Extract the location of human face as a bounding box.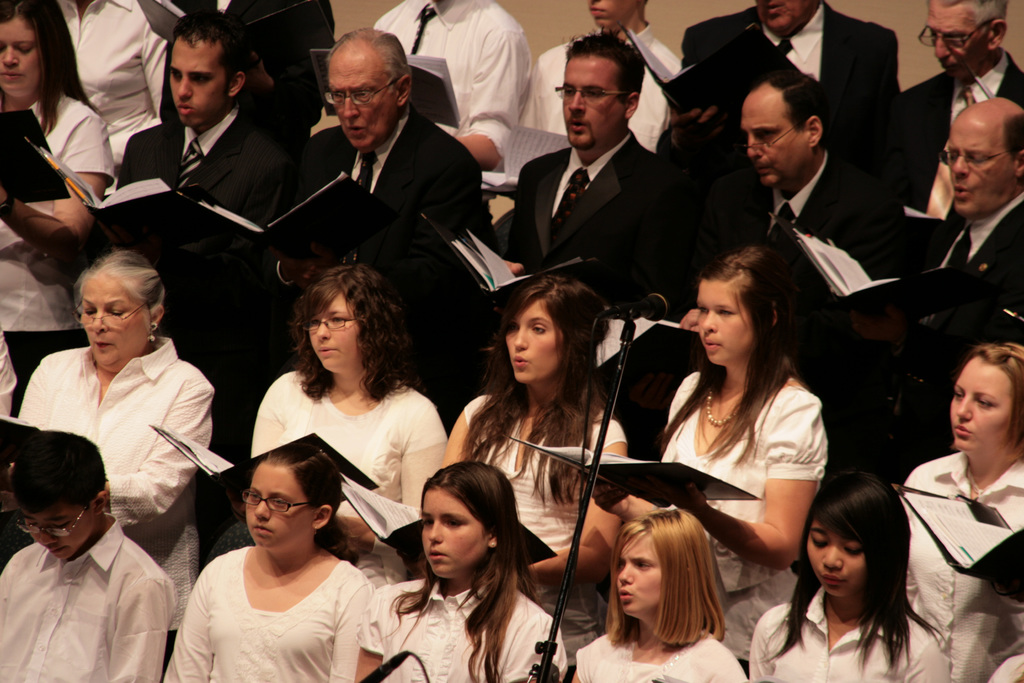
(616,534,661,614).
